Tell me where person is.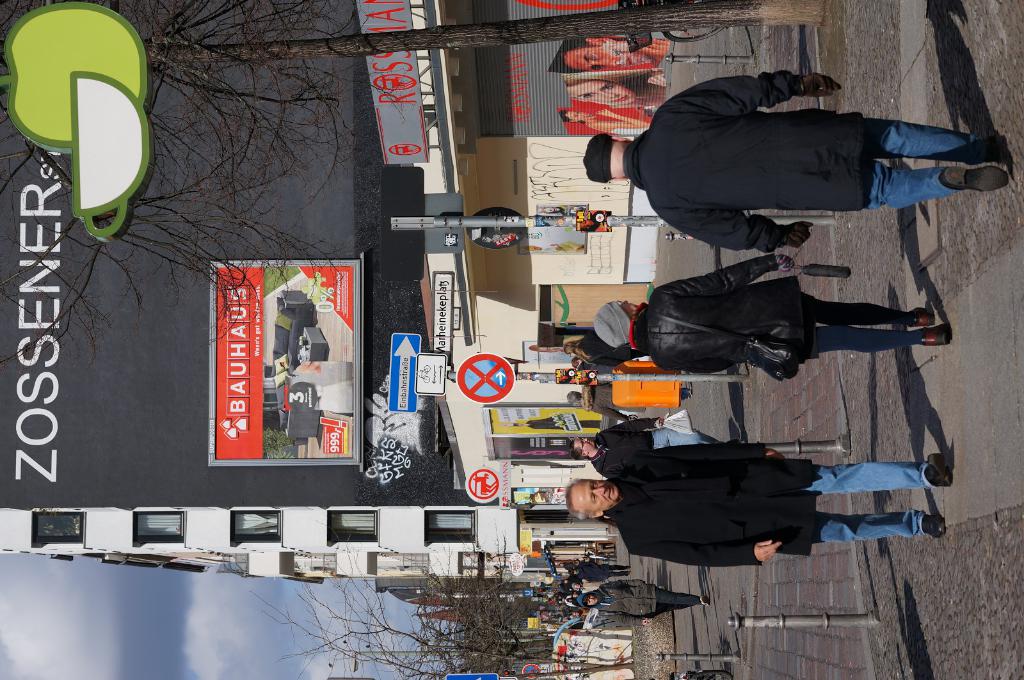
person is at rect(579, 579, 701, 626).
